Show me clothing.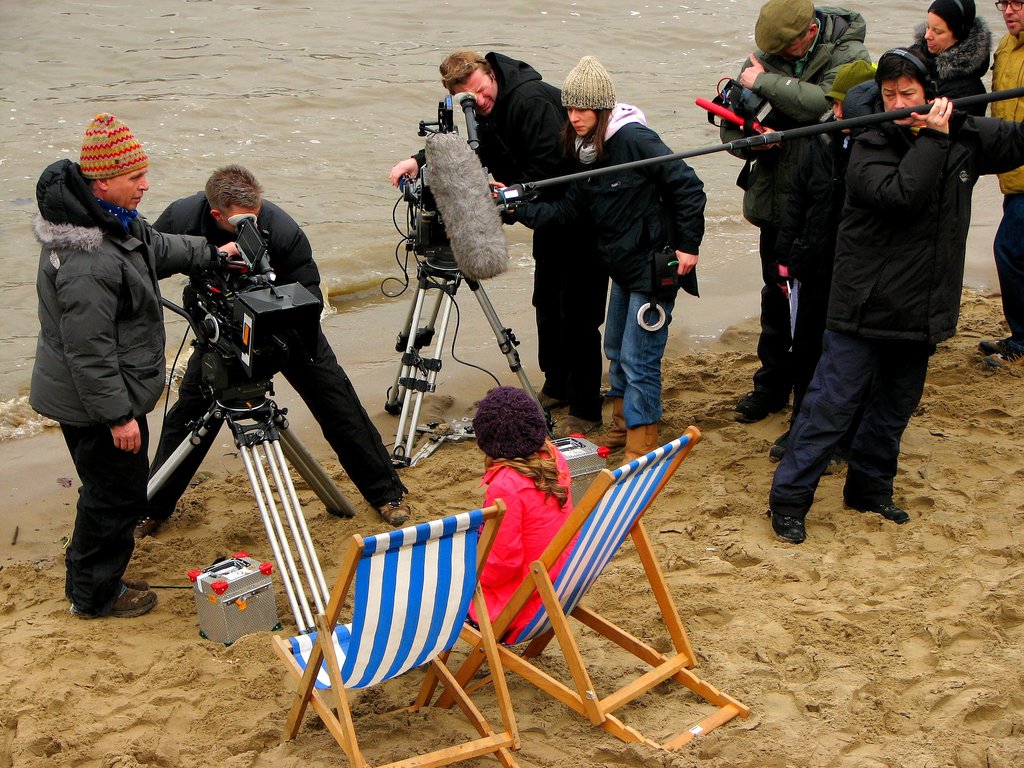
clothing is here: [left=787, top=111, right=858, bottom=420].
